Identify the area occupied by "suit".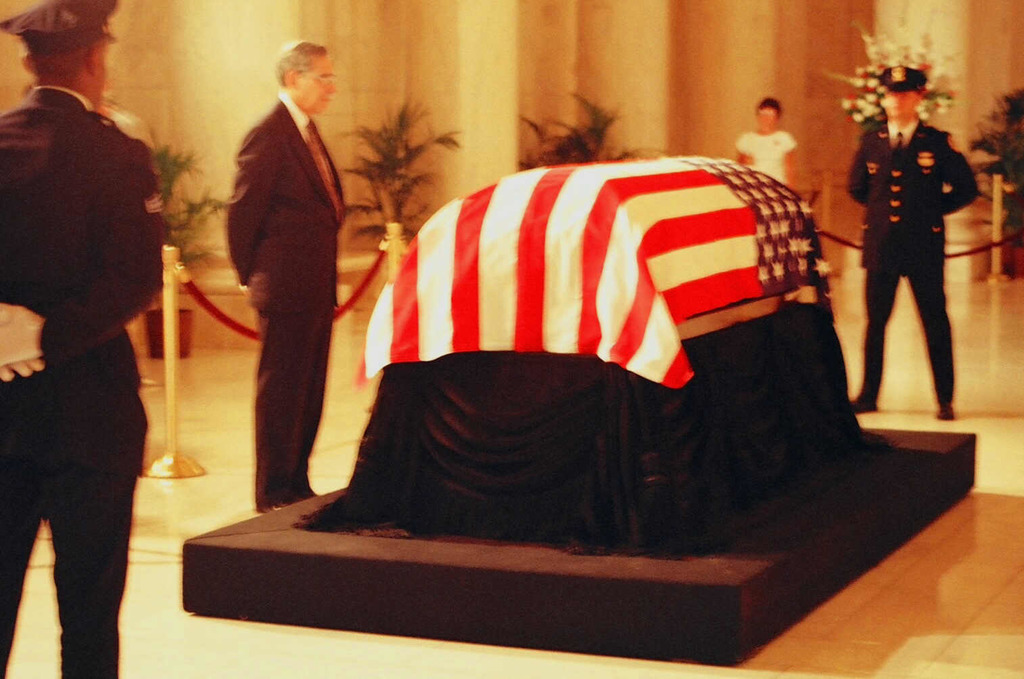
Area: rect(842, 116, 982, 408).
